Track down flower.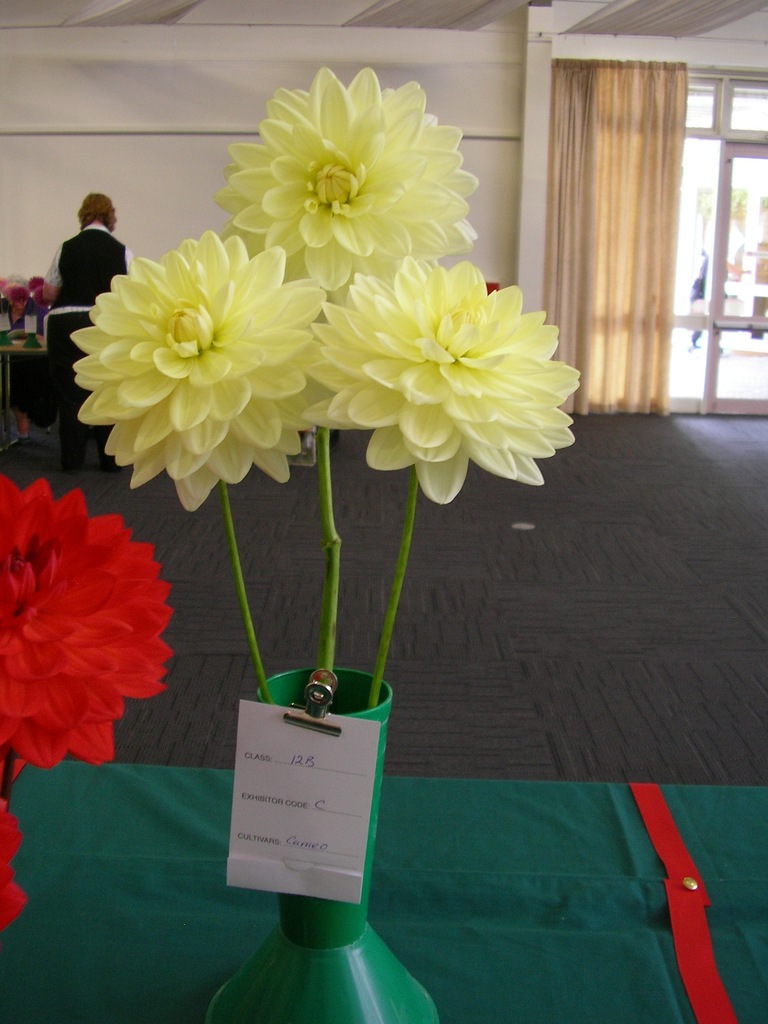
Tracked to bbox(0, 794, 35, 932).
